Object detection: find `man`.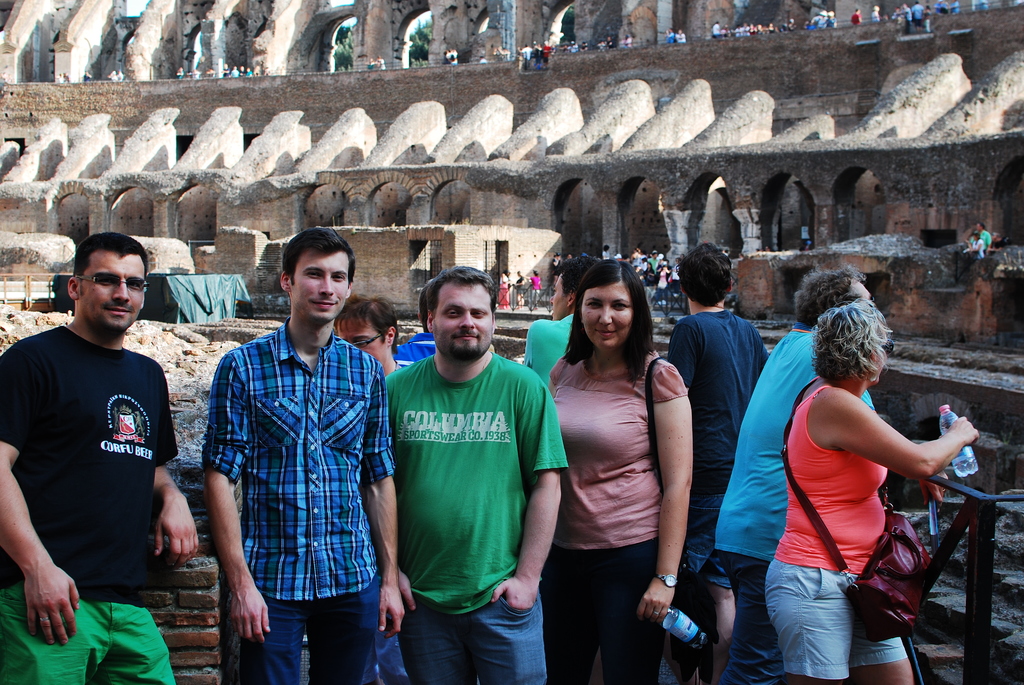
(x1=382, y1=265, x2=568, y2=684).
